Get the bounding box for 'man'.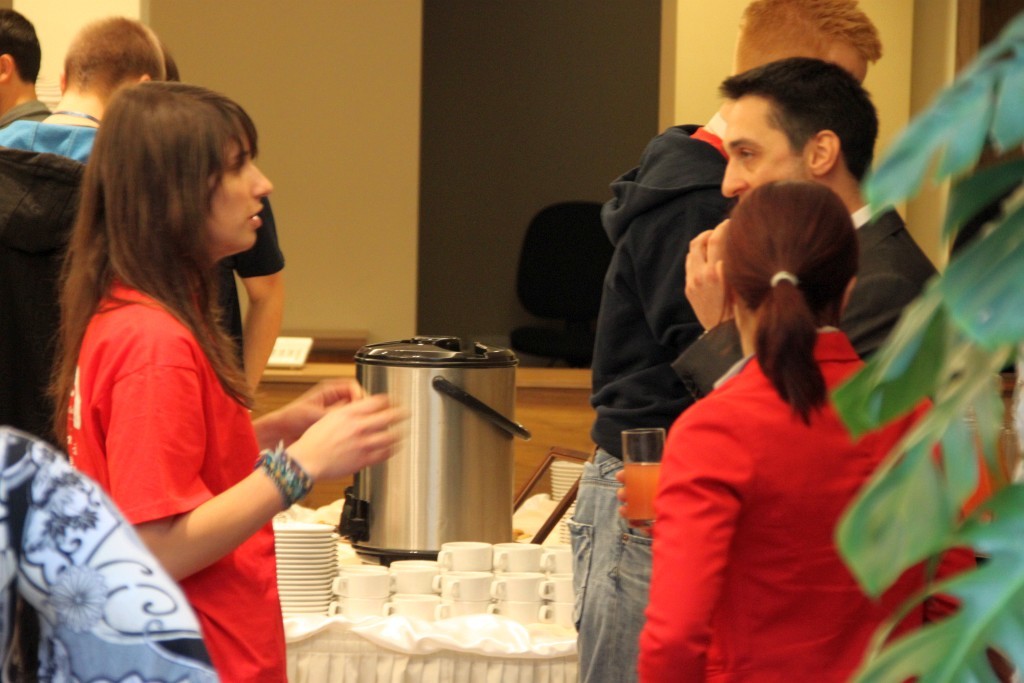
<bbox>665, 49, 945, 408</bbox>.
